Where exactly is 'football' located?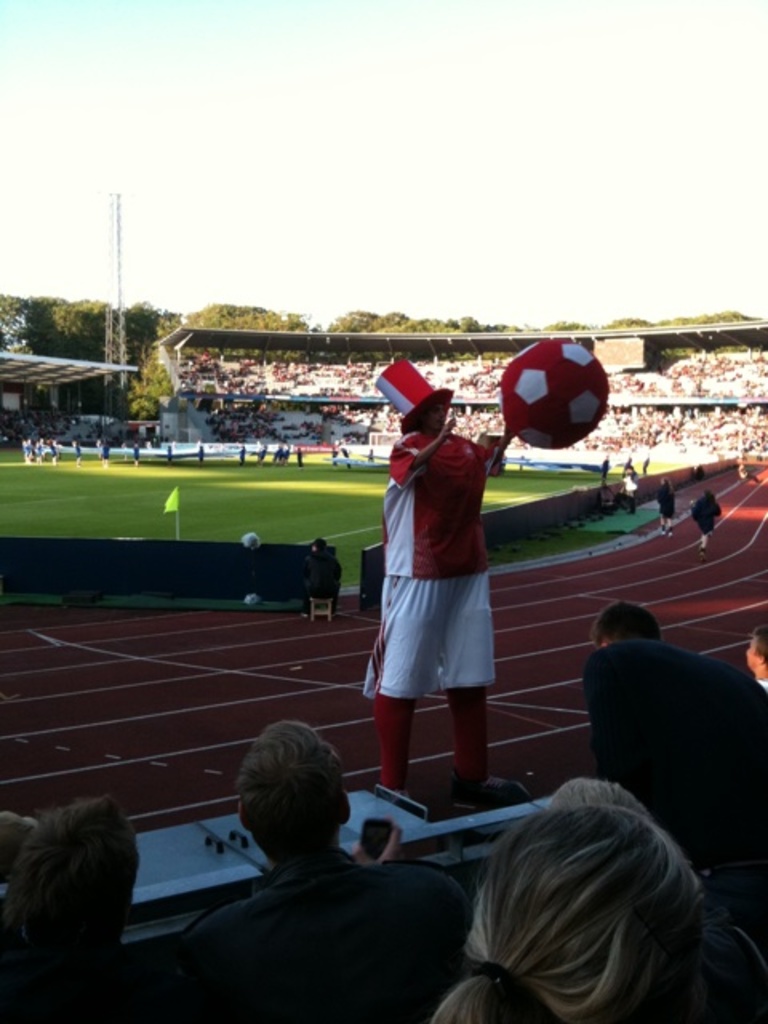
Its bounding box is locate(501, 334, 618, 448).
